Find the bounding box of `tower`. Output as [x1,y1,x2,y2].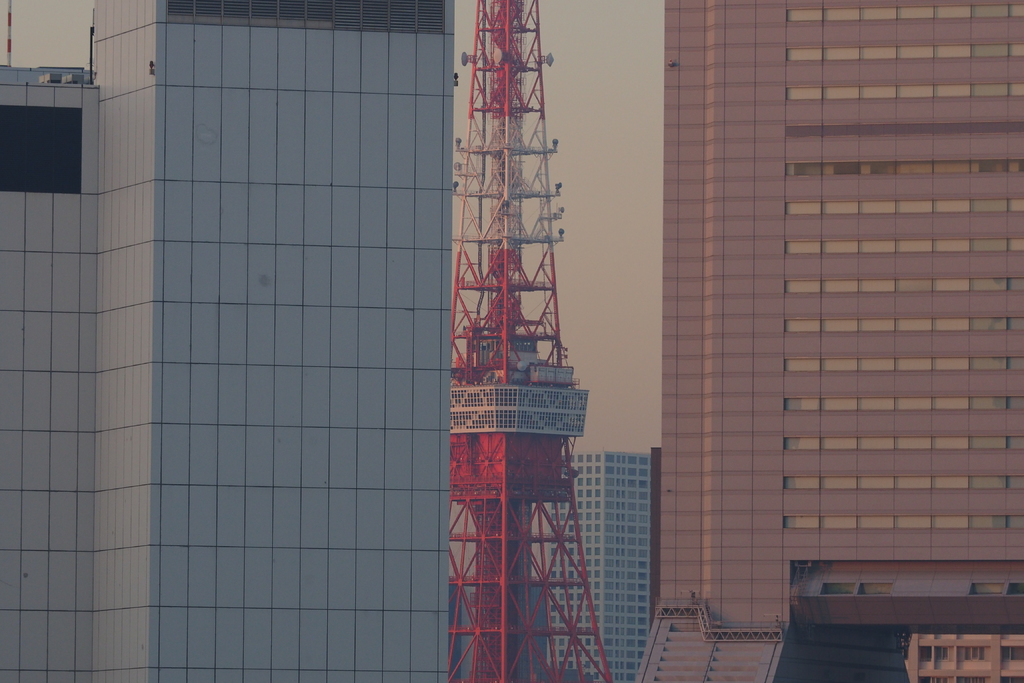
[0,0,451,682].
